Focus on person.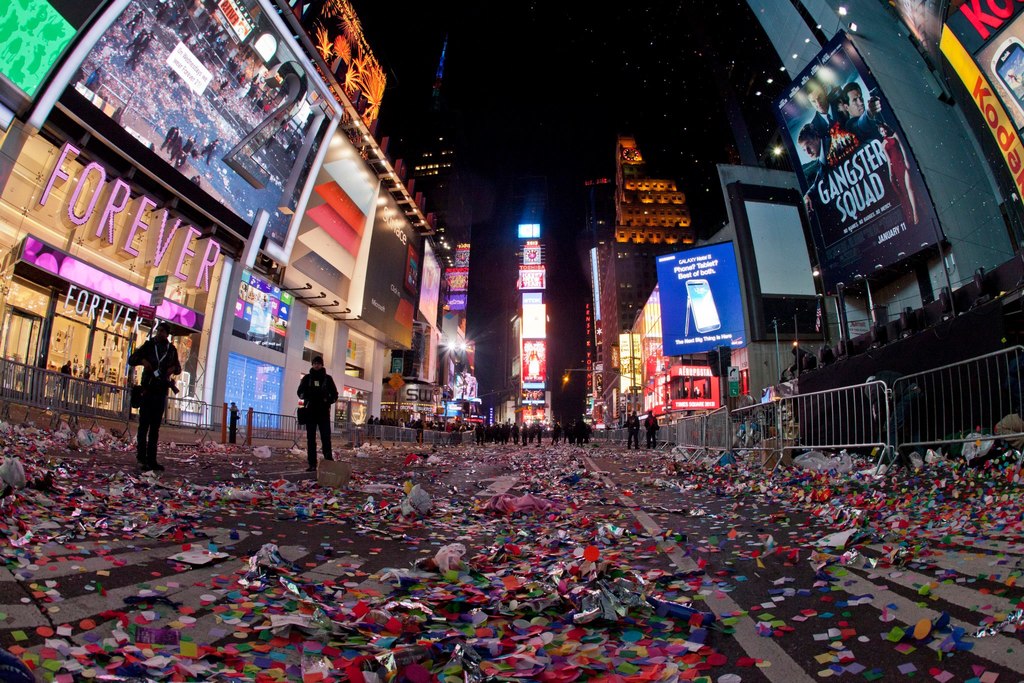
Focused at [122, 322, 182, 471].
